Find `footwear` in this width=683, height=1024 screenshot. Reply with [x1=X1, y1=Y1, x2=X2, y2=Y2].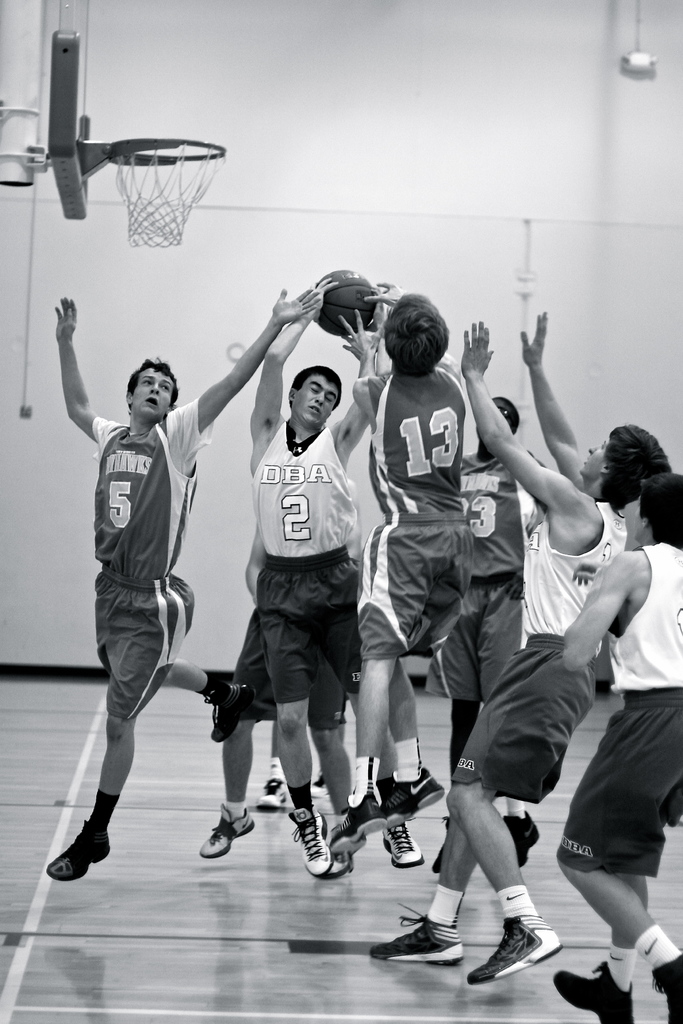
[x1=284, y1=802, x2=336, y2=879].
